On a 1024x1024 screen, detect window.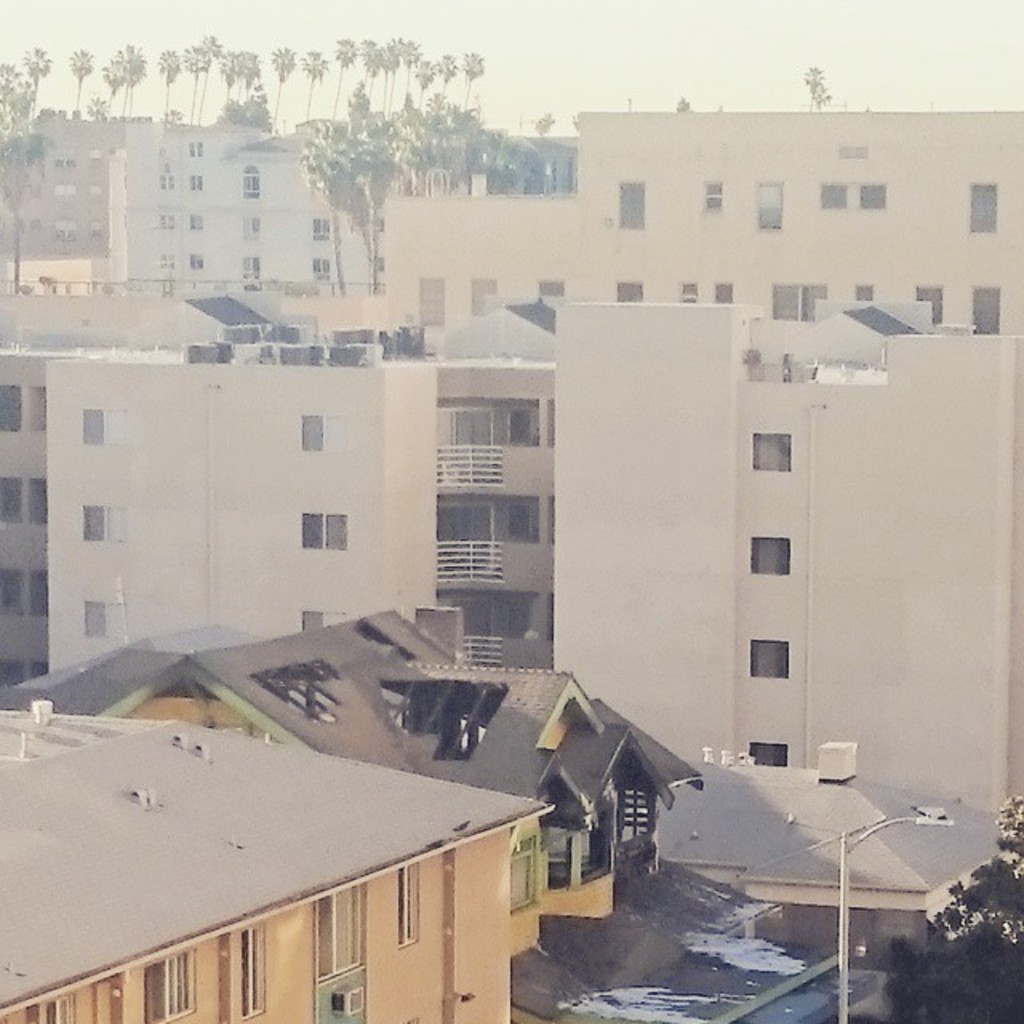
299,510,350,555.
